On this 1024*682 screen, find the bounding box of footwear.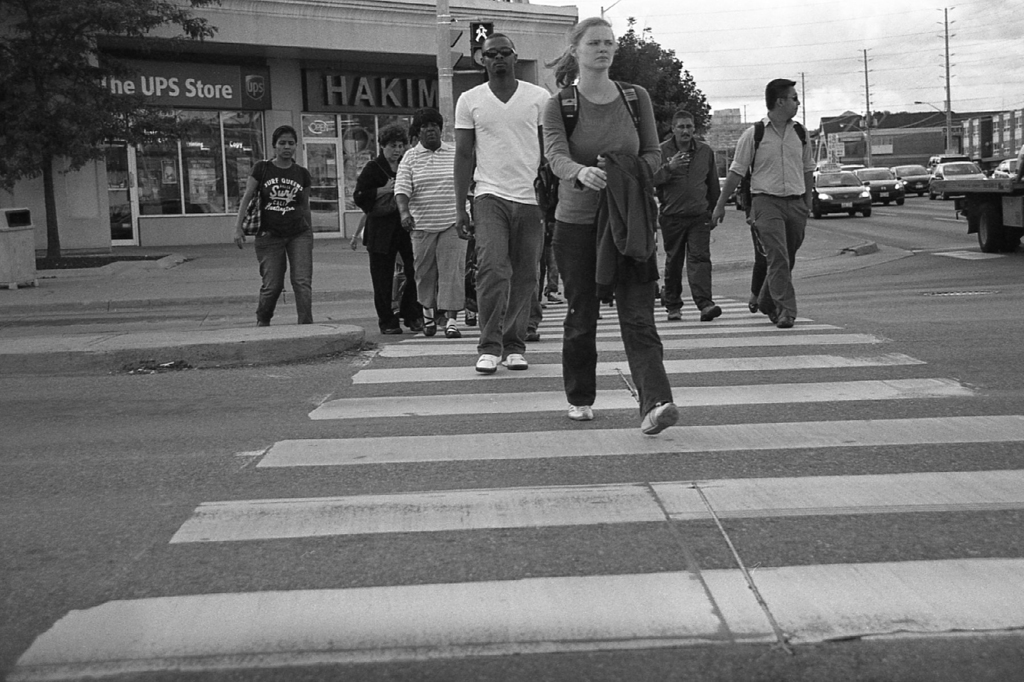
Bounding box: 780/314/792/329.
